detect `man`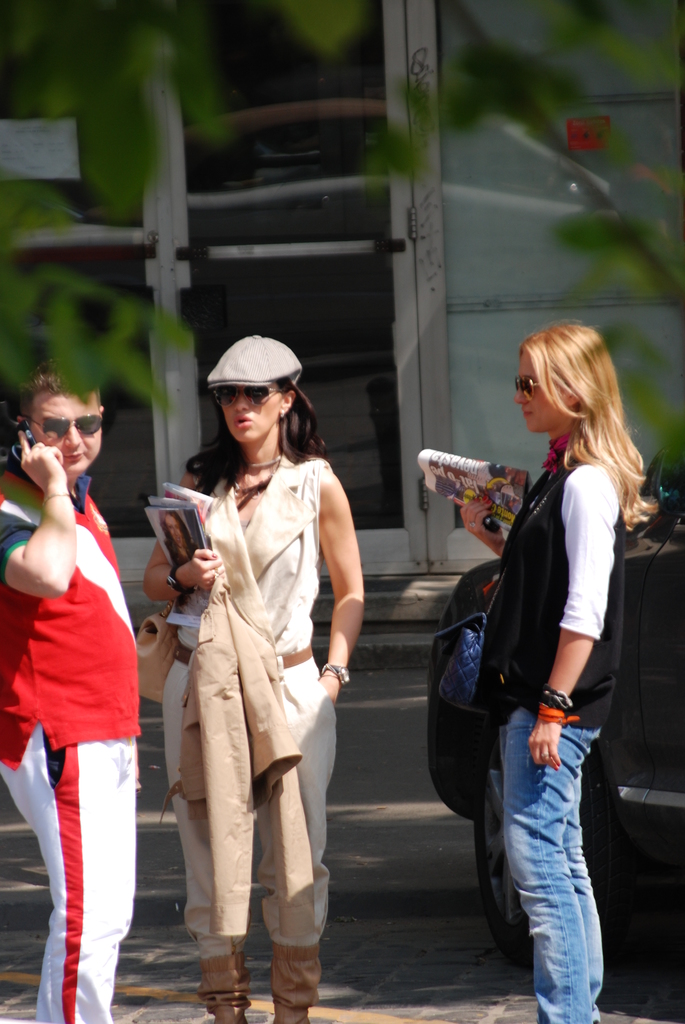
[13,340,158,1023]
